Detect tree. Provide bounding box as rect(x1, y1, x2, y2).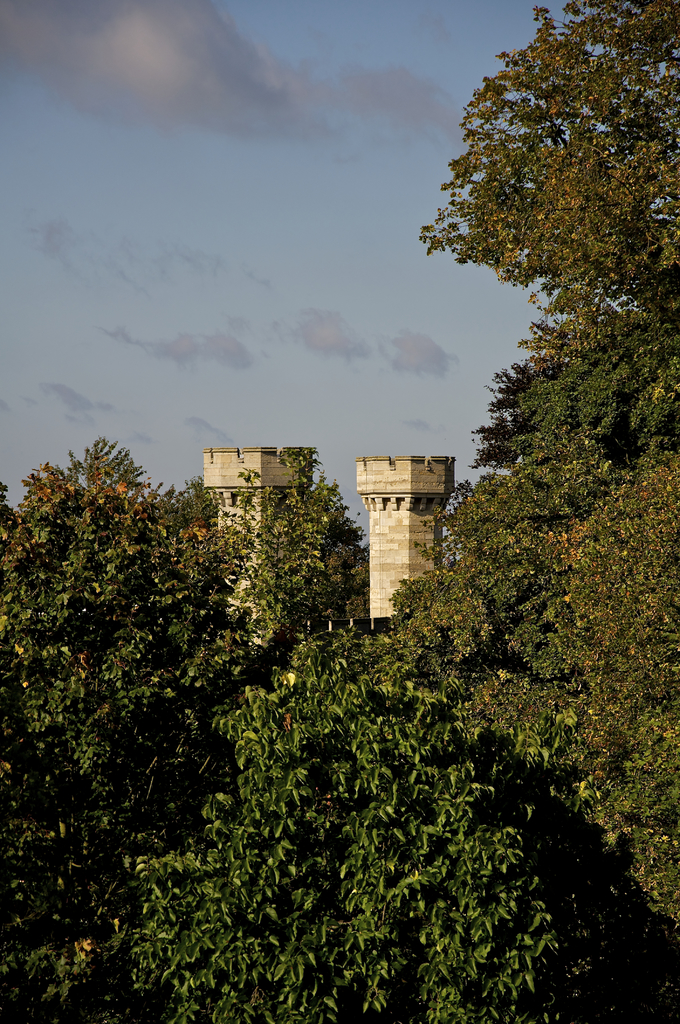
rect(223, 442, 367, 641).
